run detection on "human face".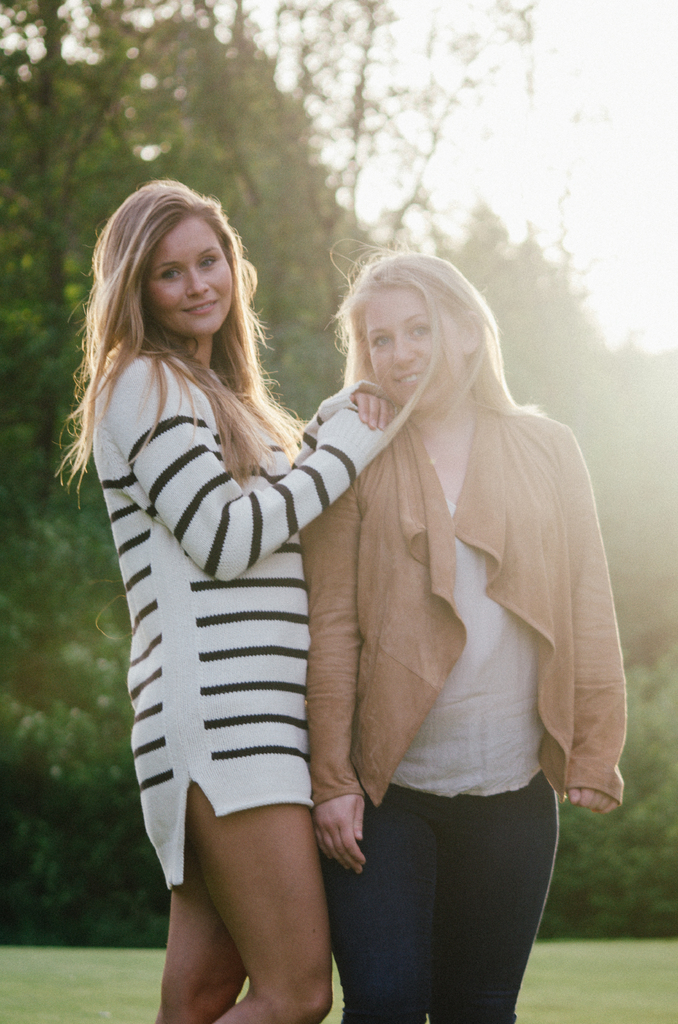
Result: 363:287:454:399.
